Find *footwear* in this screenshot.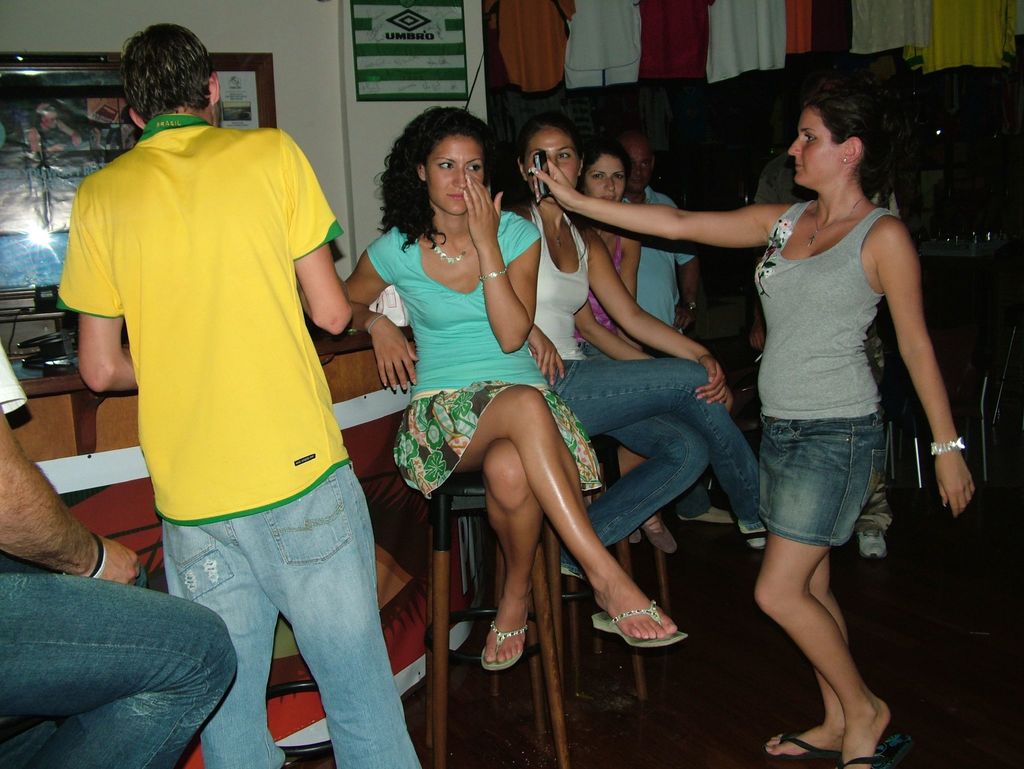
The bounding box for *footwear* is (left=486, top=613, right=527, bottom=672).
